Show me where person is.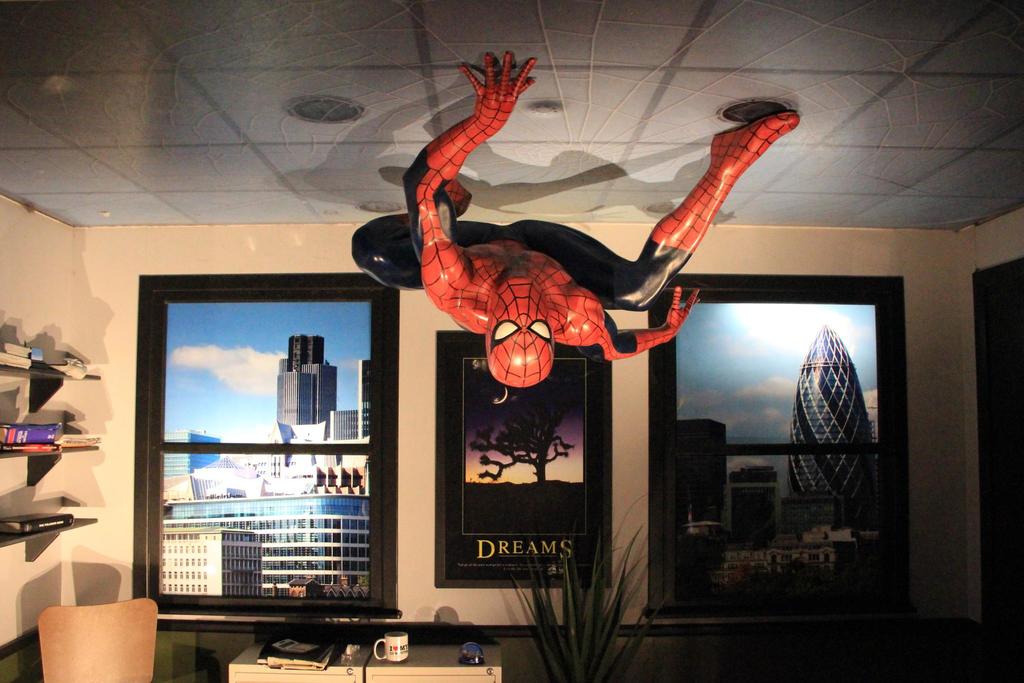
person is at left=381, top=43, right=769, bottom=425.
